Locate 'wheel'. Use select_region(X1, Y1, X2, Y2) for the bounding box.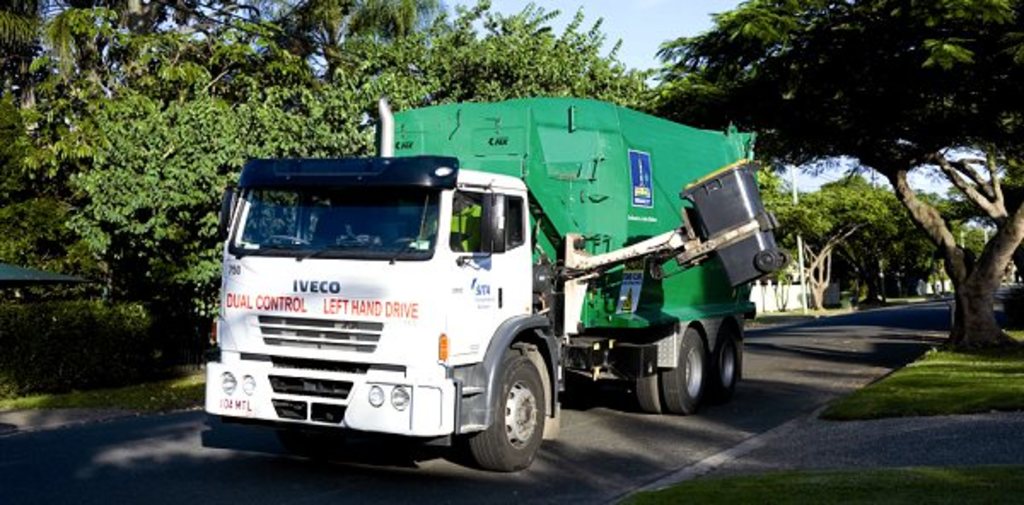
select_region(660, 326, 708, 420).
